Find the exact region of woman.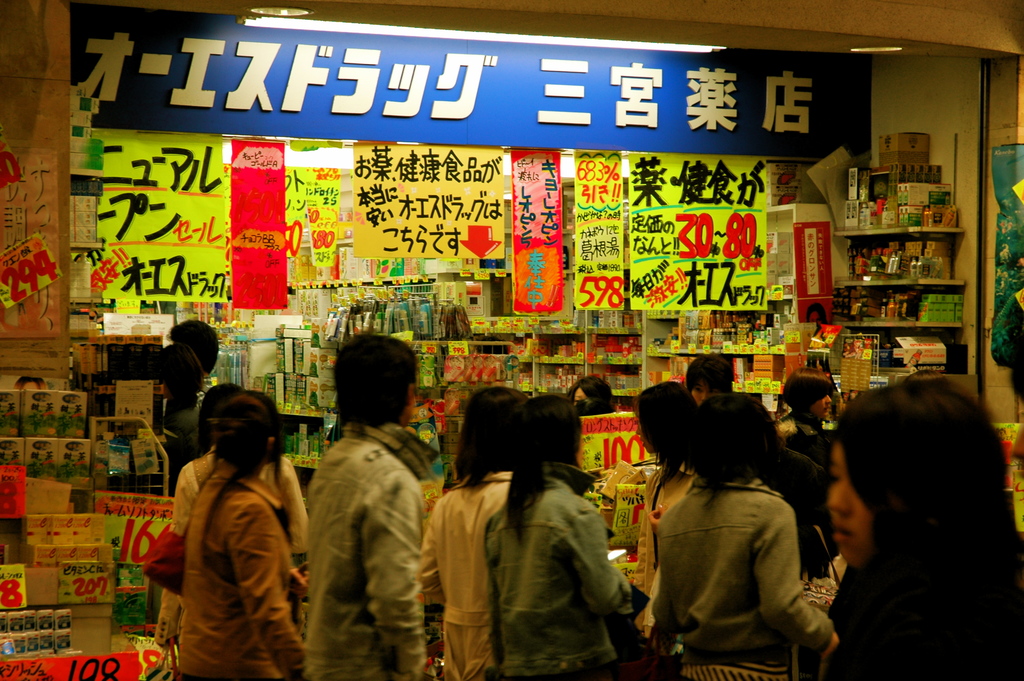
Exact region: (636,384,699,634).
